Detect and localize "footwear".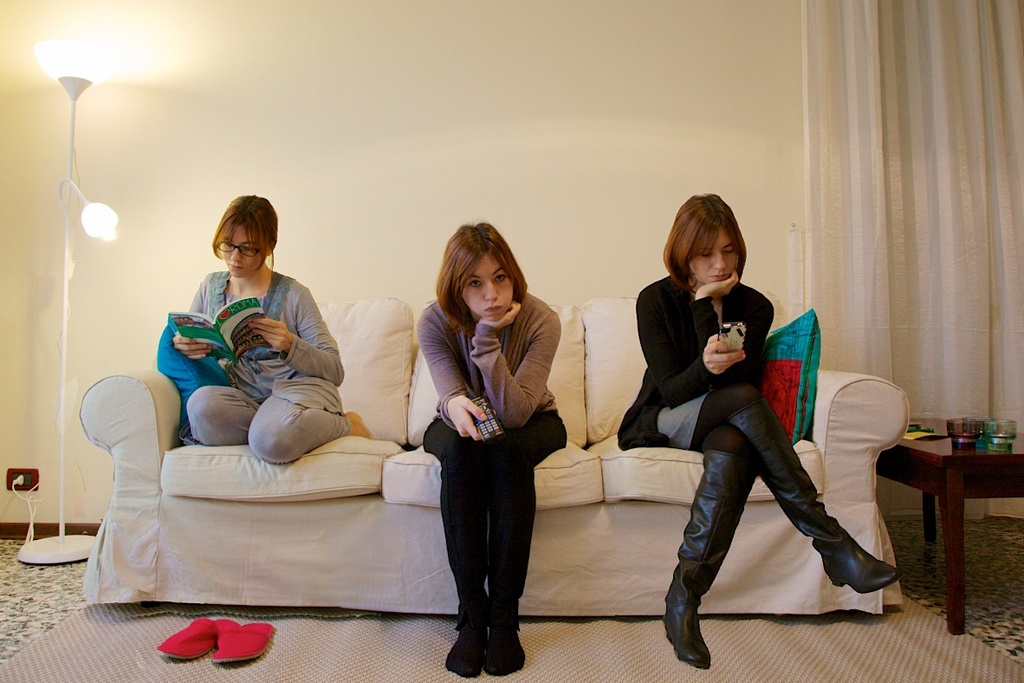
Localized at [740, 416, 900, 631].
